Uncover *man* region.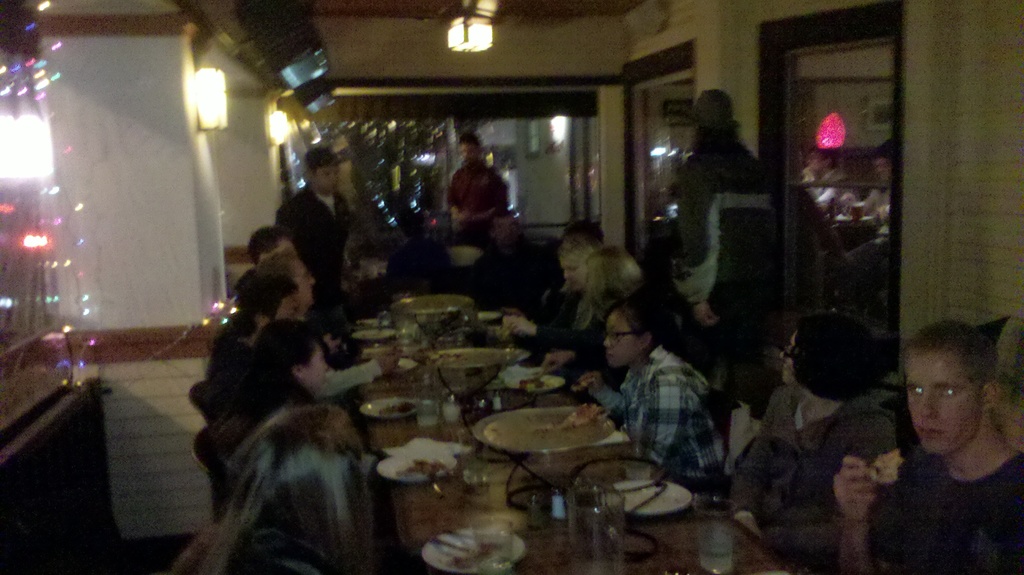
Uncovered: (x1=271, y1=145, x2=355, y2=332).
